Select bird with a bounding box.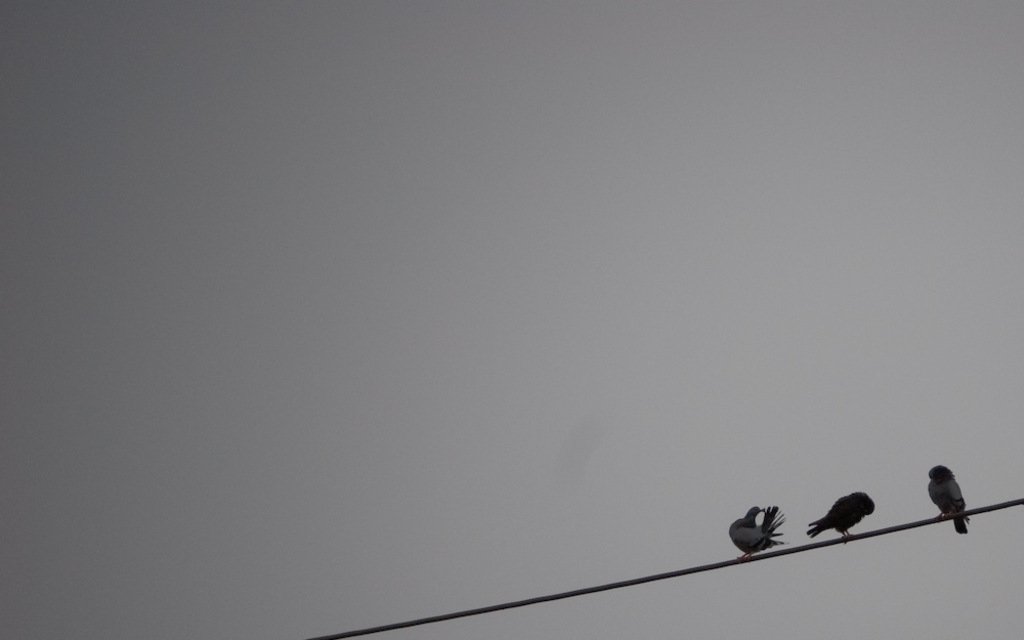
926,462,972,539.
